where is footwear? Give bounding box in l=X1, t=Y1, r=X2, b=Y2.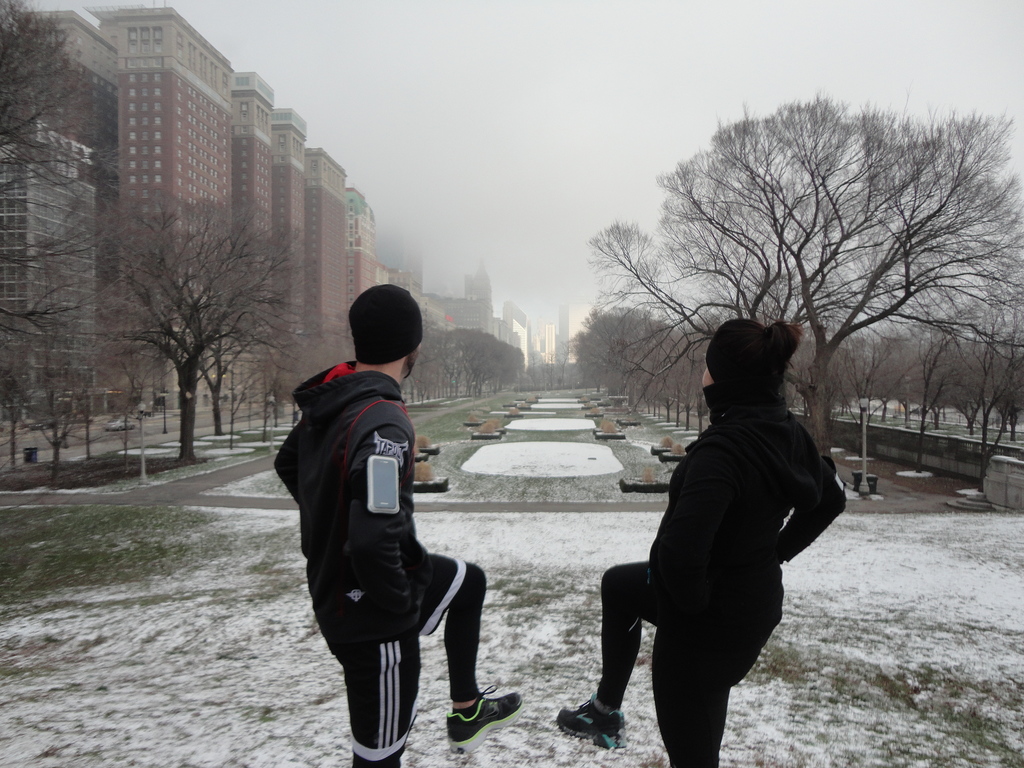
l=439, t=680, r=532, b=756.
